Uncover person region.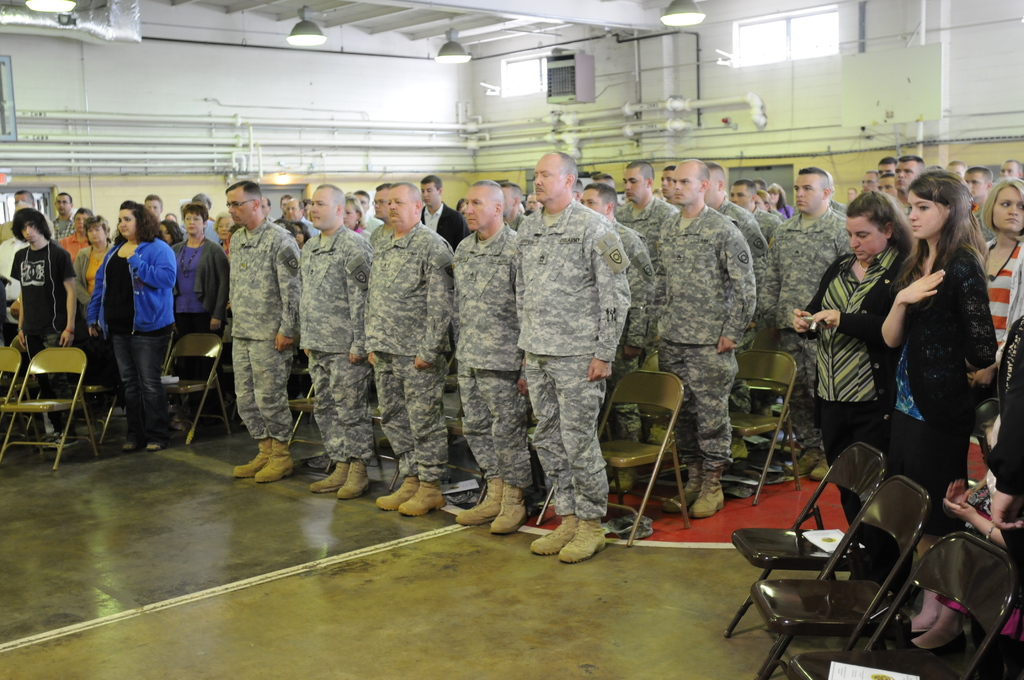
Uncovered: l=732, t=179, r=790, b=243.
